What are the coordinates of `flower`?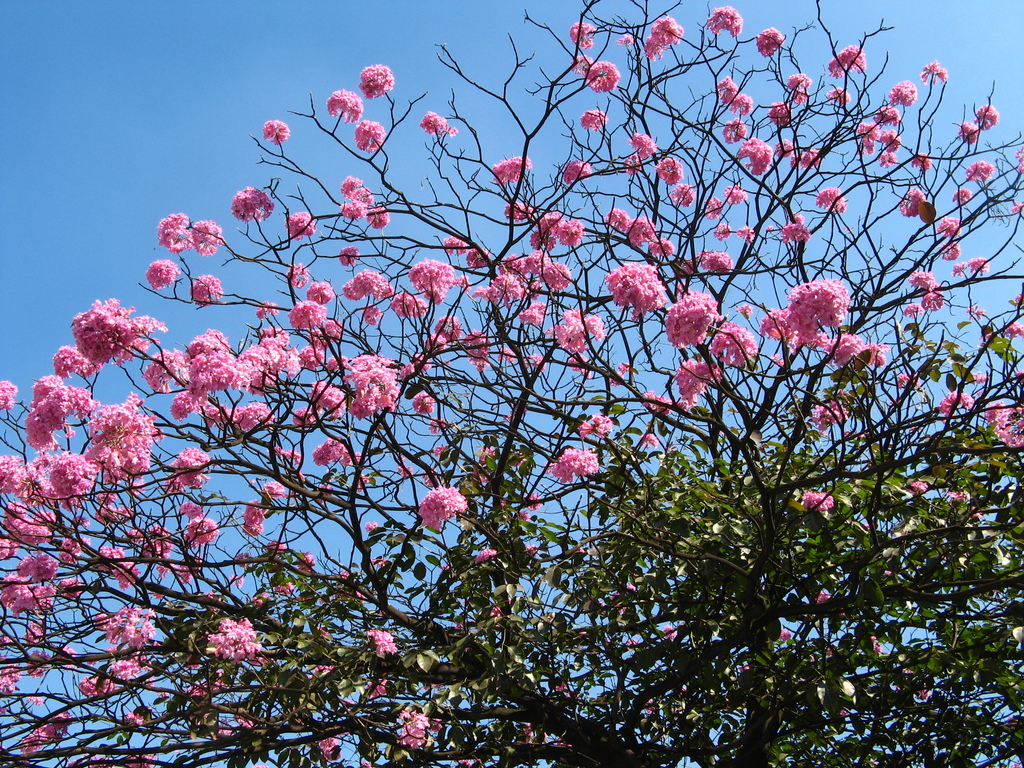
select_region(779, 217, 808, 243).
